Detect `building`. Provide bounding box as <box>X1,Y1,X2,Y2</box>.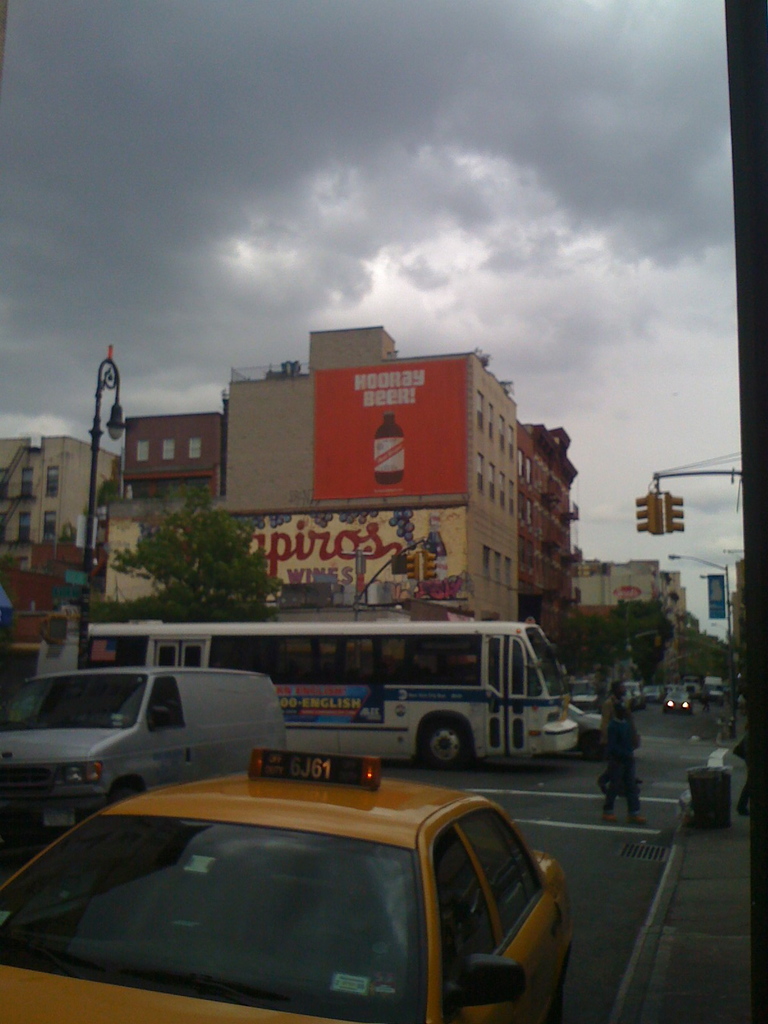
<box>101,328,520,622</box>.
